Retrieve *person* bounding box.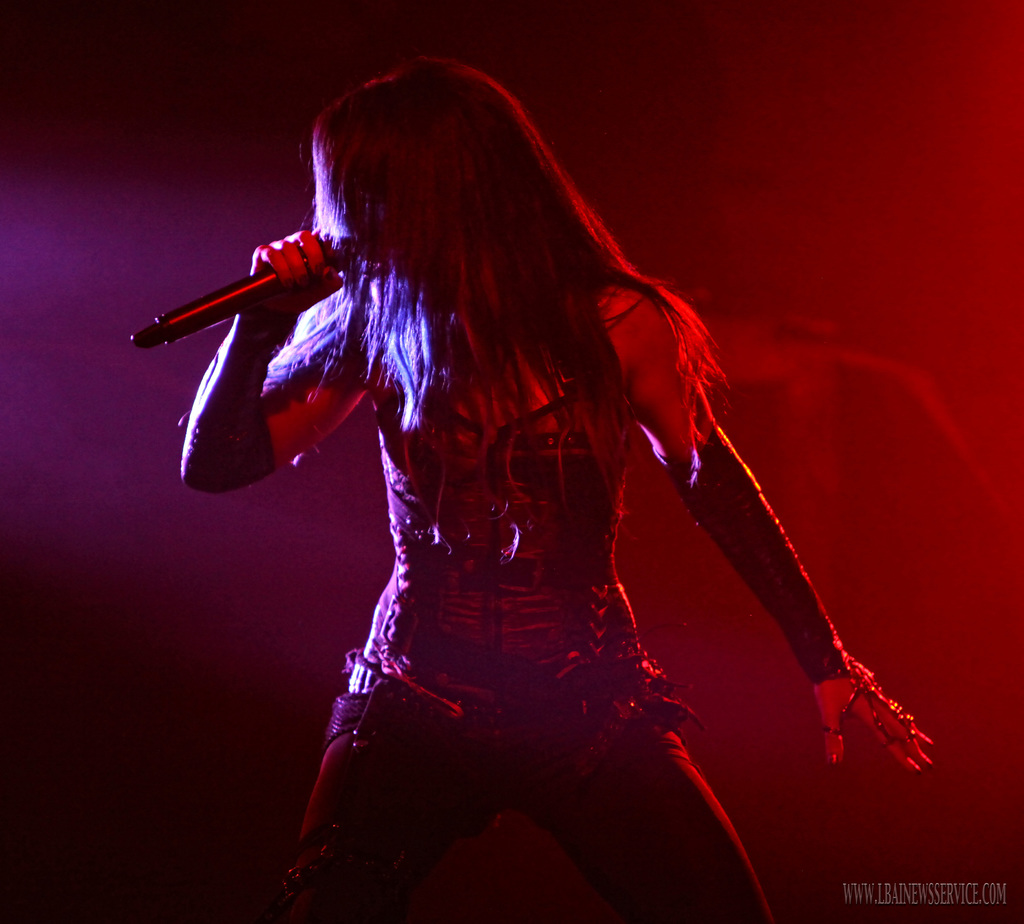
Bounding box: Rect(171, 22, 879, 923).
